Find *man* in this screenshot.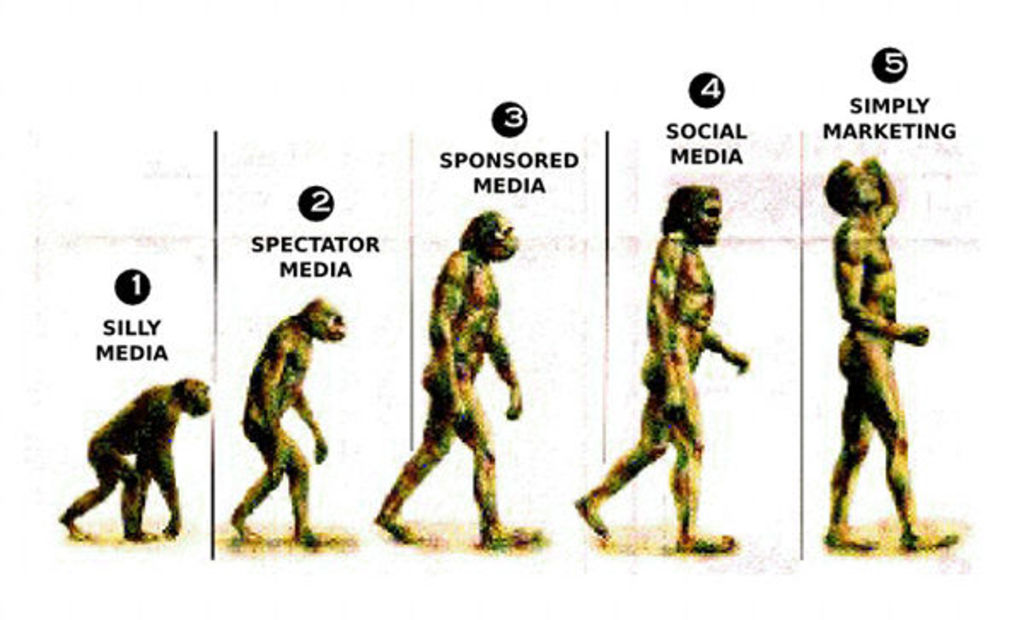
The bounding box for *man* is select_region(819, 157, 956, 550).
